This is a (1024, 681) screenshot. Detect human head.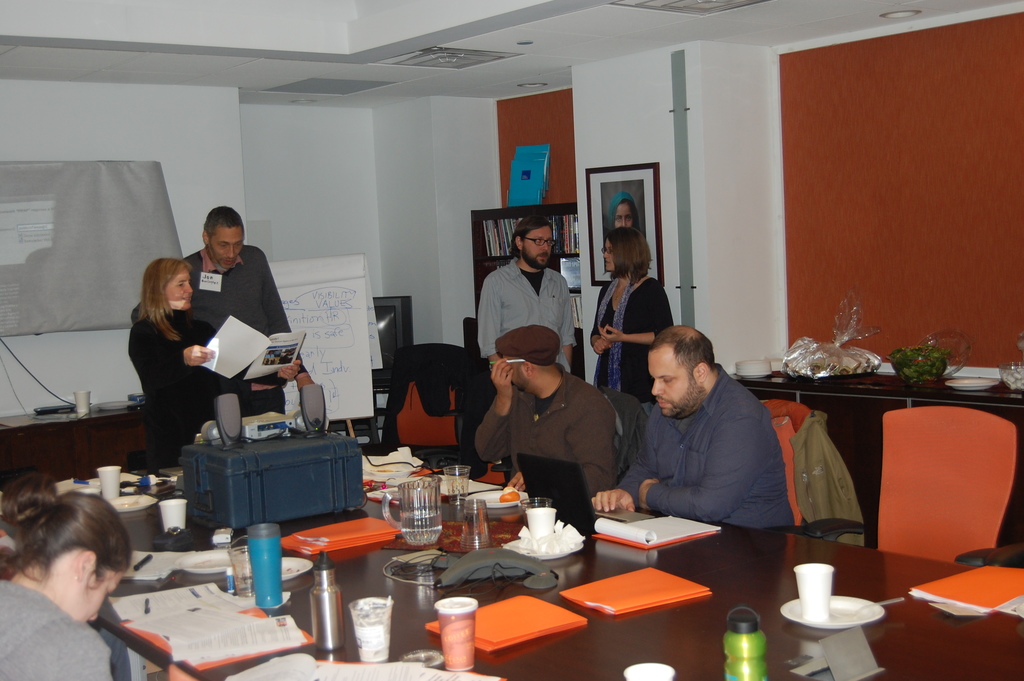
{"x1": 202, "y1": 206, "x2": 244, "y2": 272}.
